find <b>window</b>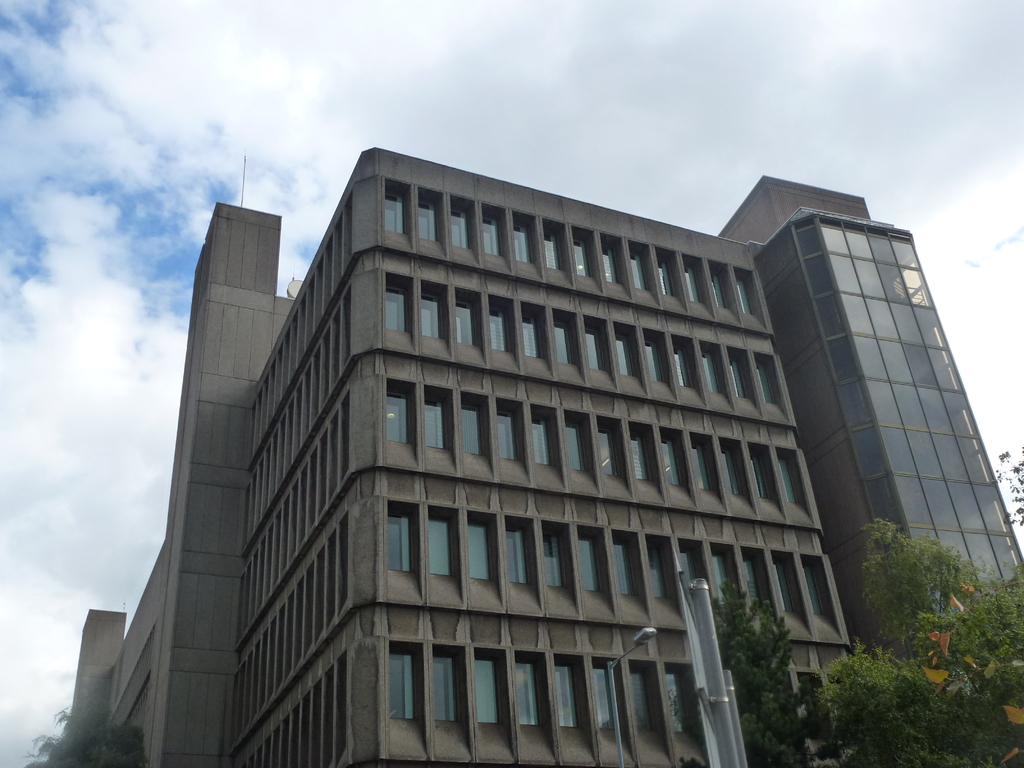
bbox(701, 355, 723, 395)
